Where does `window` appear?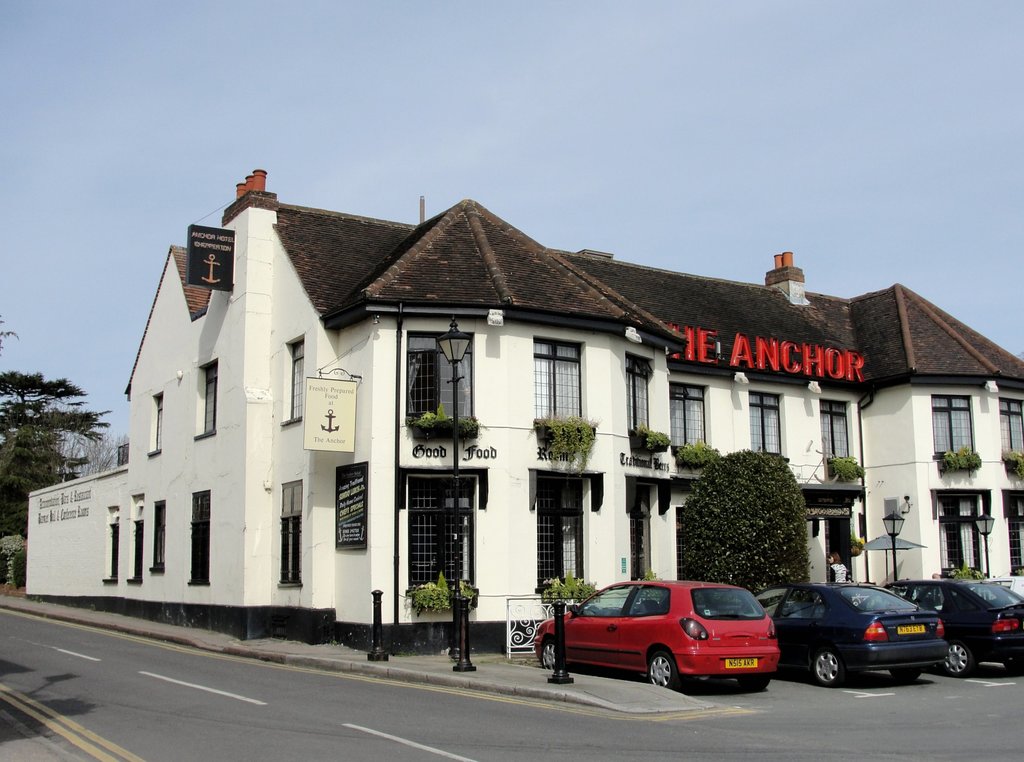
Appears at <region>152, 497, 169, 569</region>.
